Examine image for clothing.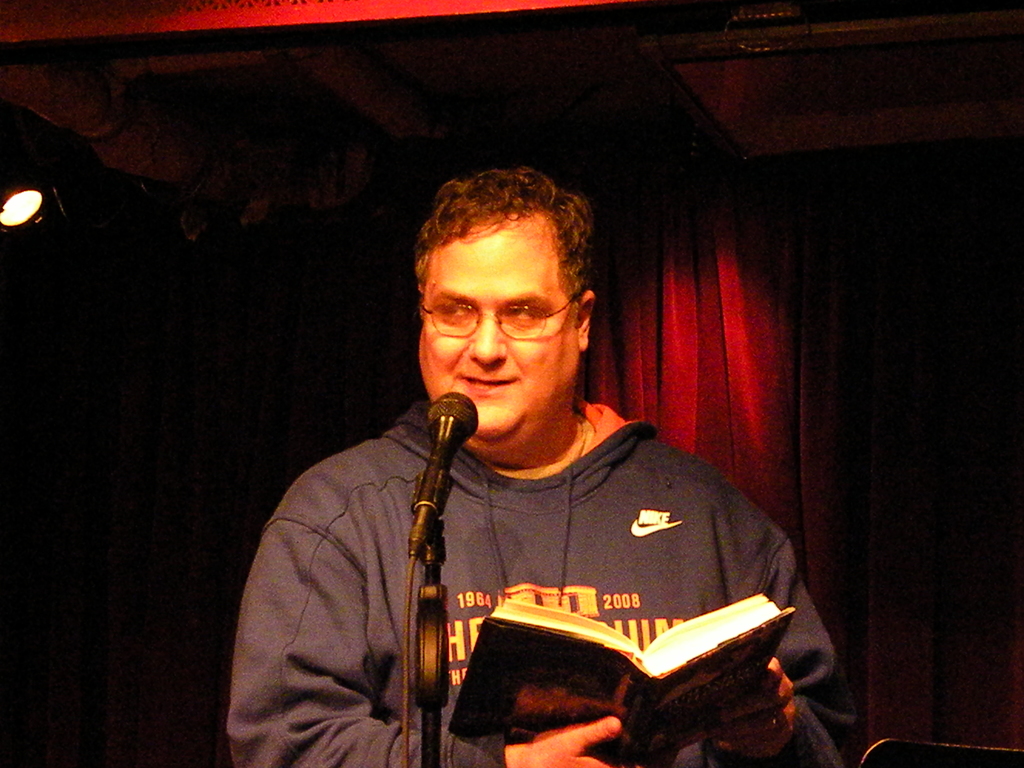
Examination result: 322 381 816 738.
